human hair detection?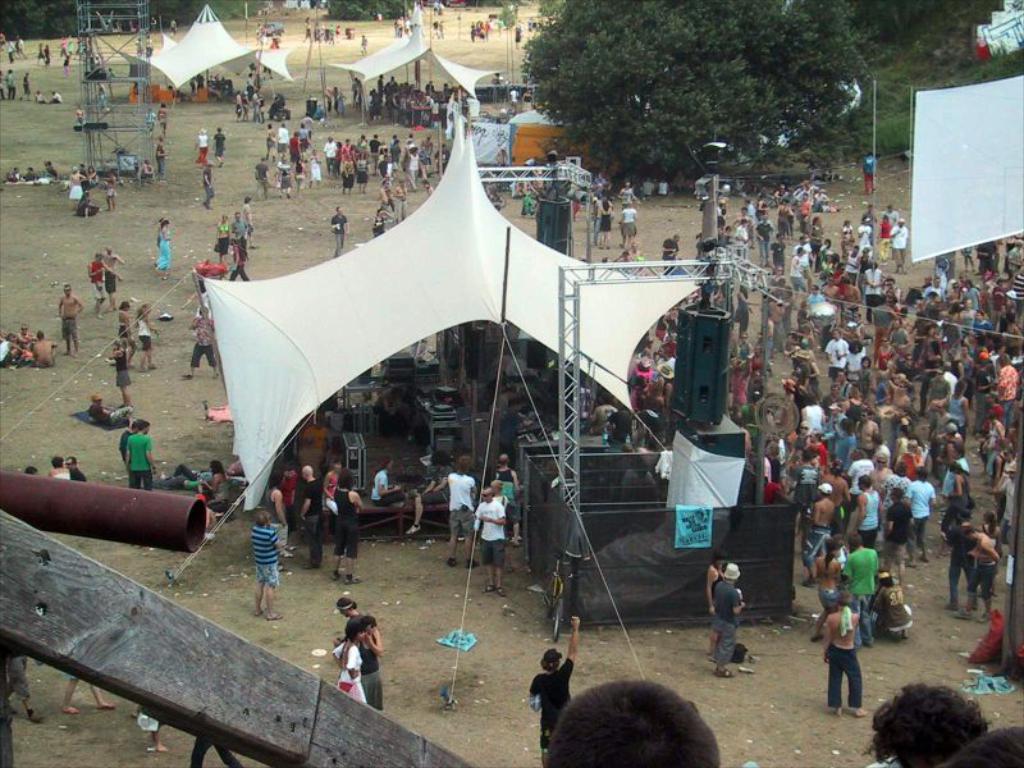
337/595/358/608
